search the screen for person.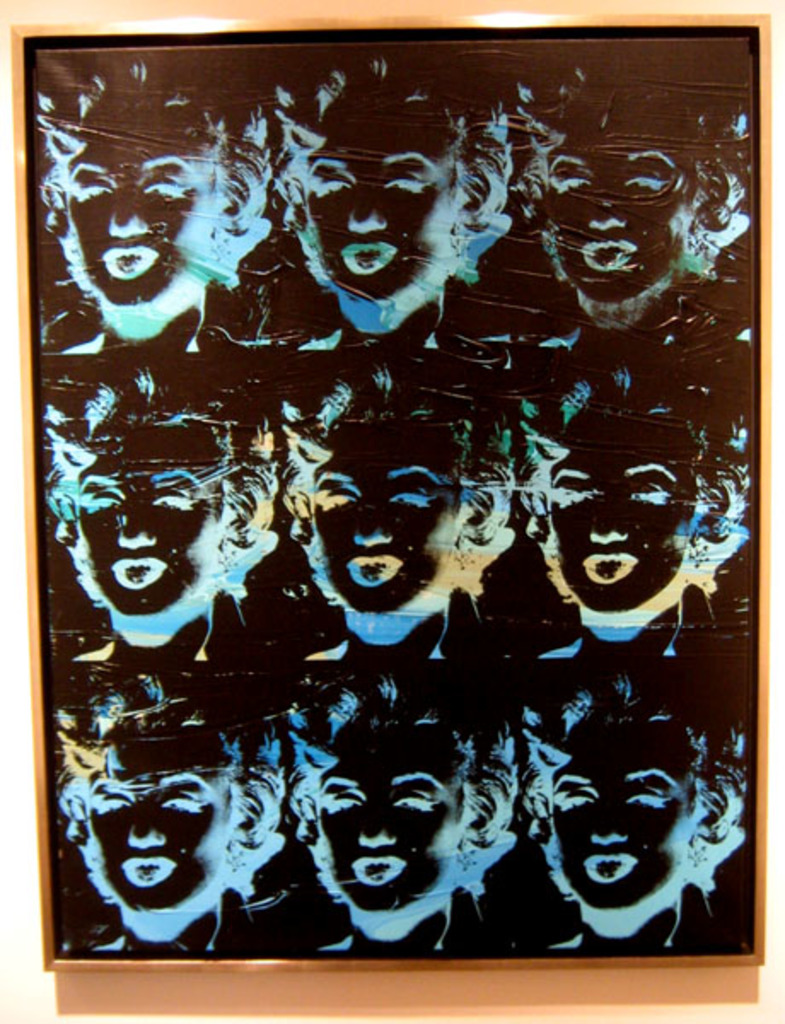
Found at box(275, 369, 514, 666).
